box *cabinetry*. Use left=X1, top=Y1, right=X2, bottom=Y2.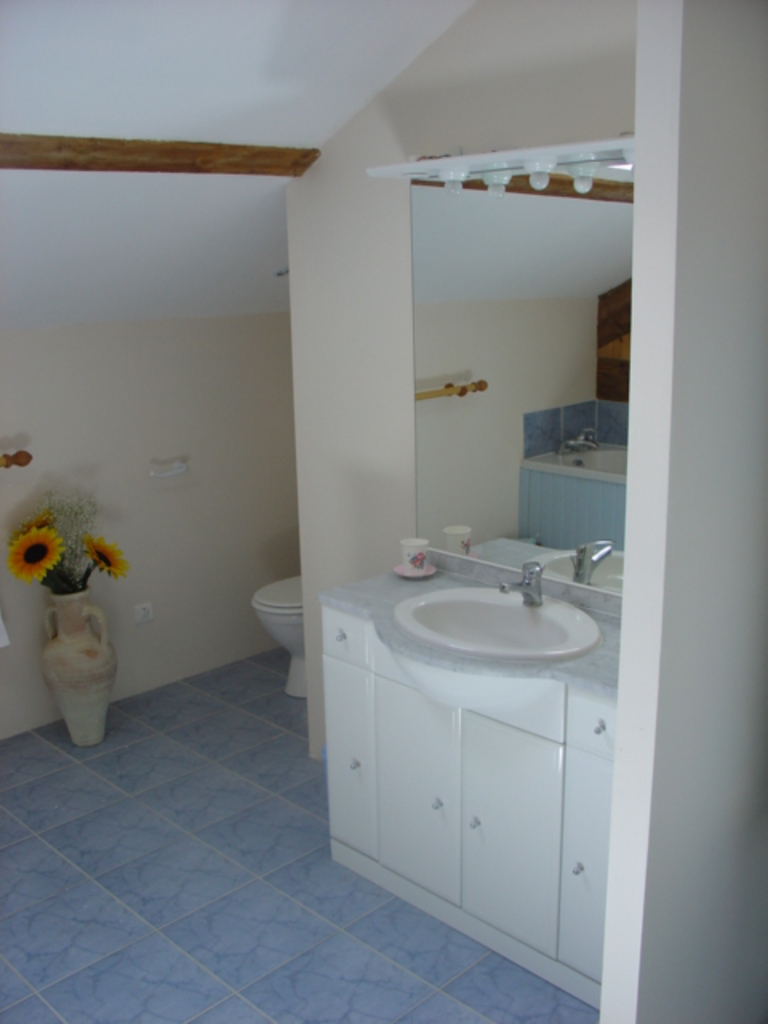
left=317, top=597, right=619, bottom=1002.
